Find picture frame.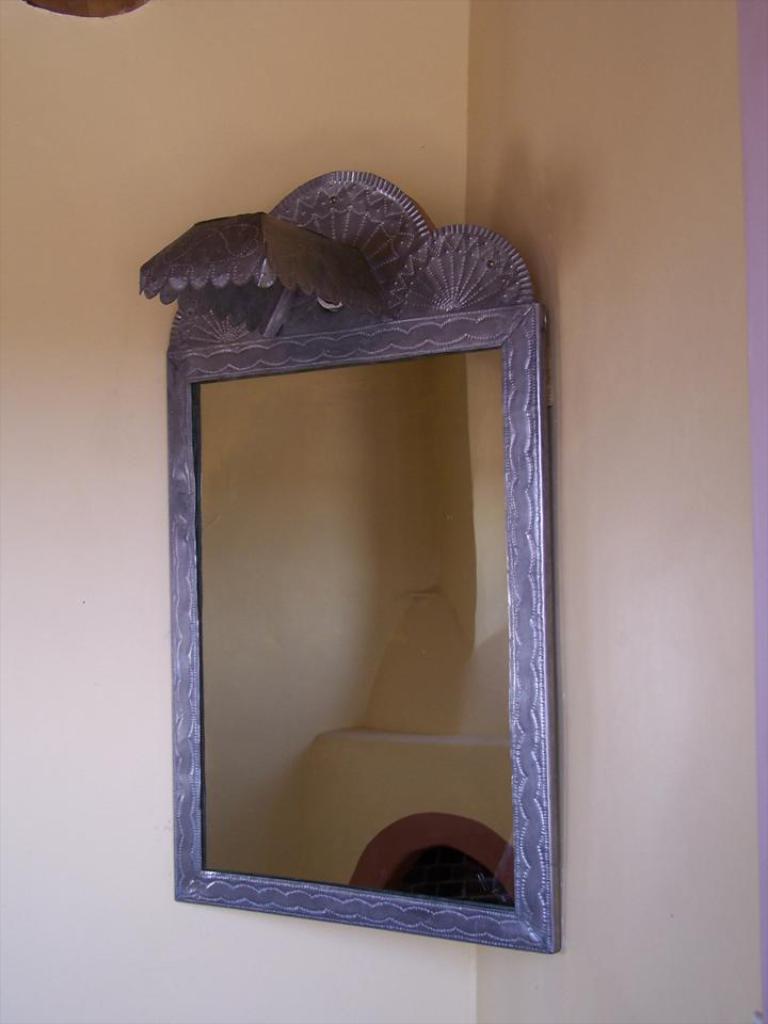
[139,231,564,885].
